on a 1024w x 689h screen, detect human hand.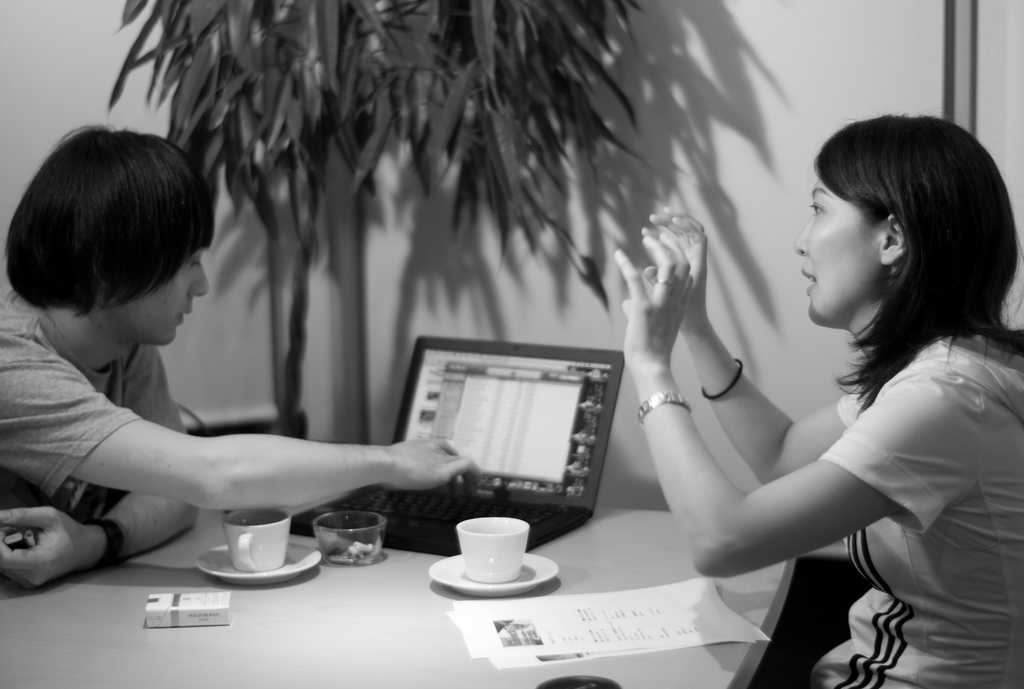
Rect(0, 483, 120, 589).
